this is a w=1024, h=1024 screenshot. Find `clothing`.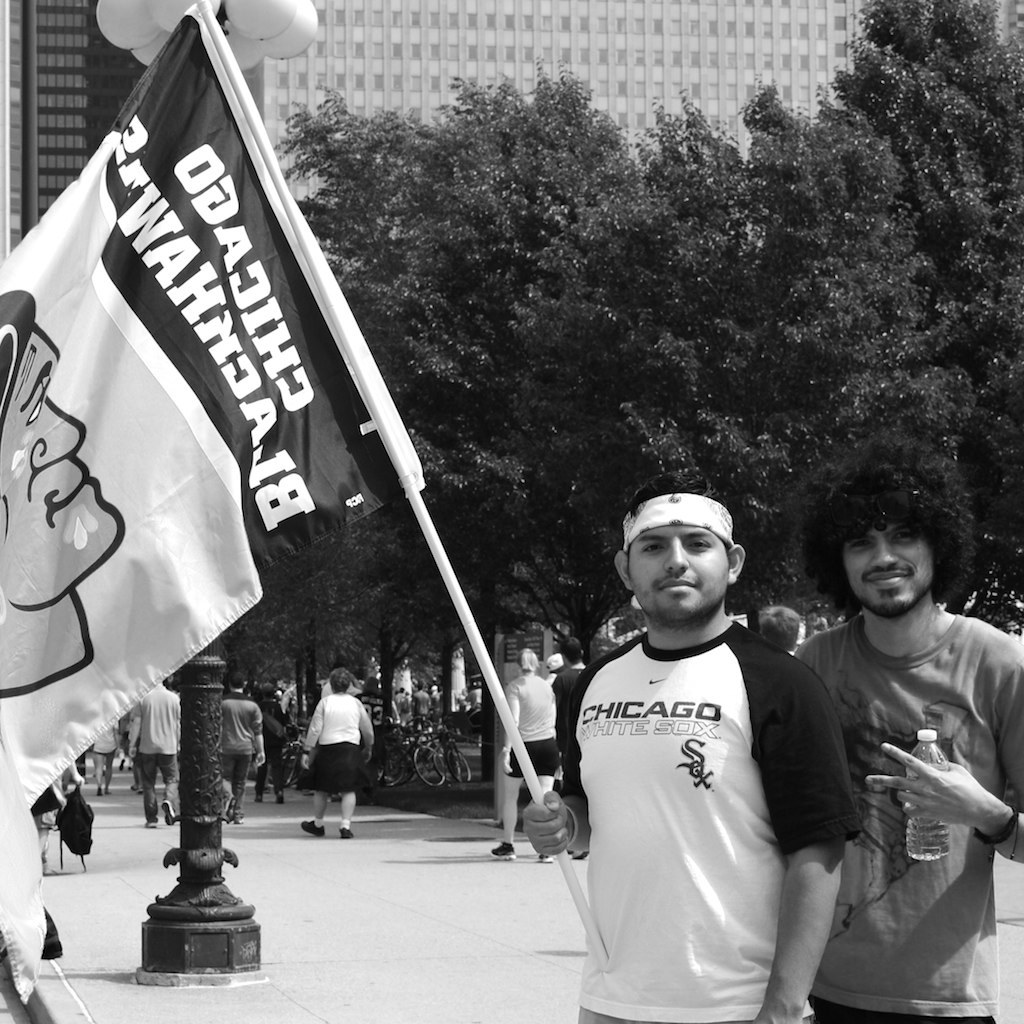
Bounding box: region(309, 693, 369, 794).
